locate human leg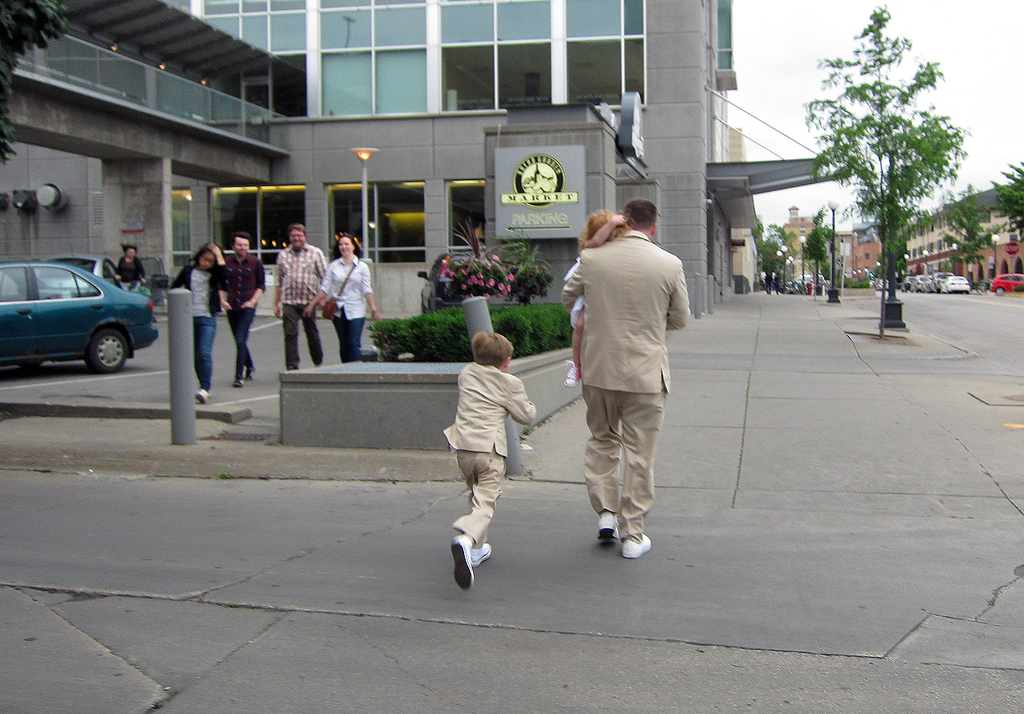
bbox=(449, 461, 508, 587)
